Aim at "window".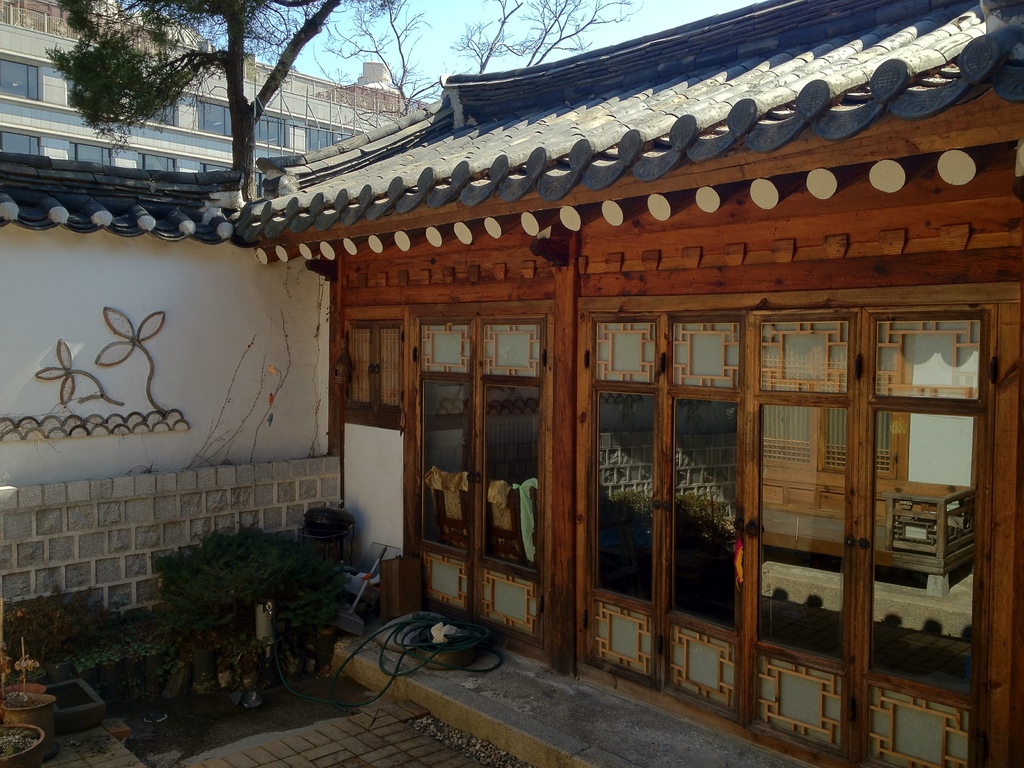
Aimed at Rect(143, 98, 175, 124).
